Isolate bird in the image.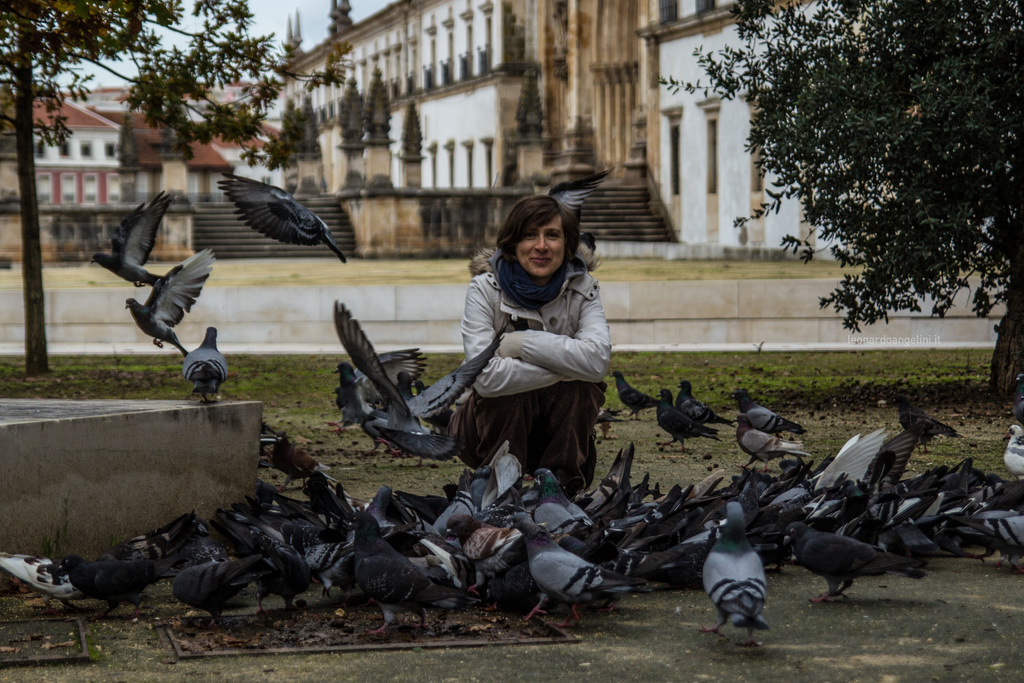
Isolated region: x1=614, y1=369, x2=669, y2=425.
